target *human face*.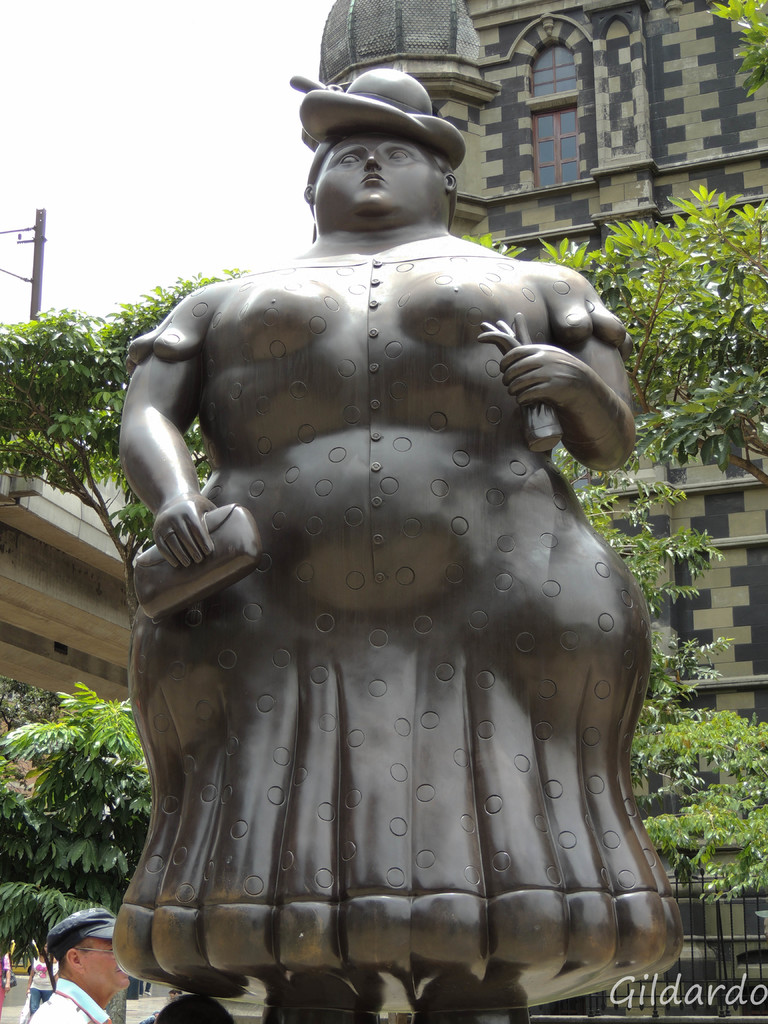
Target region: pyautogui.locateOnScreen(73, 934, 127, 993).
